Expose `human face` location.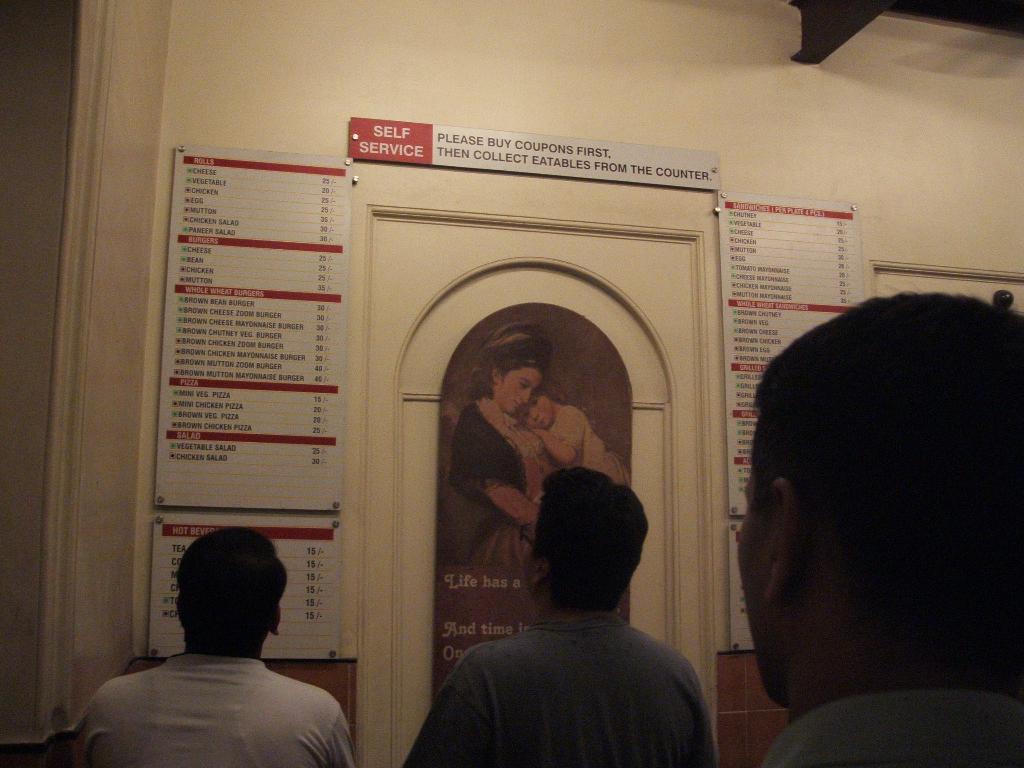
Exposed at BBox(735, 460, 773, 697).
